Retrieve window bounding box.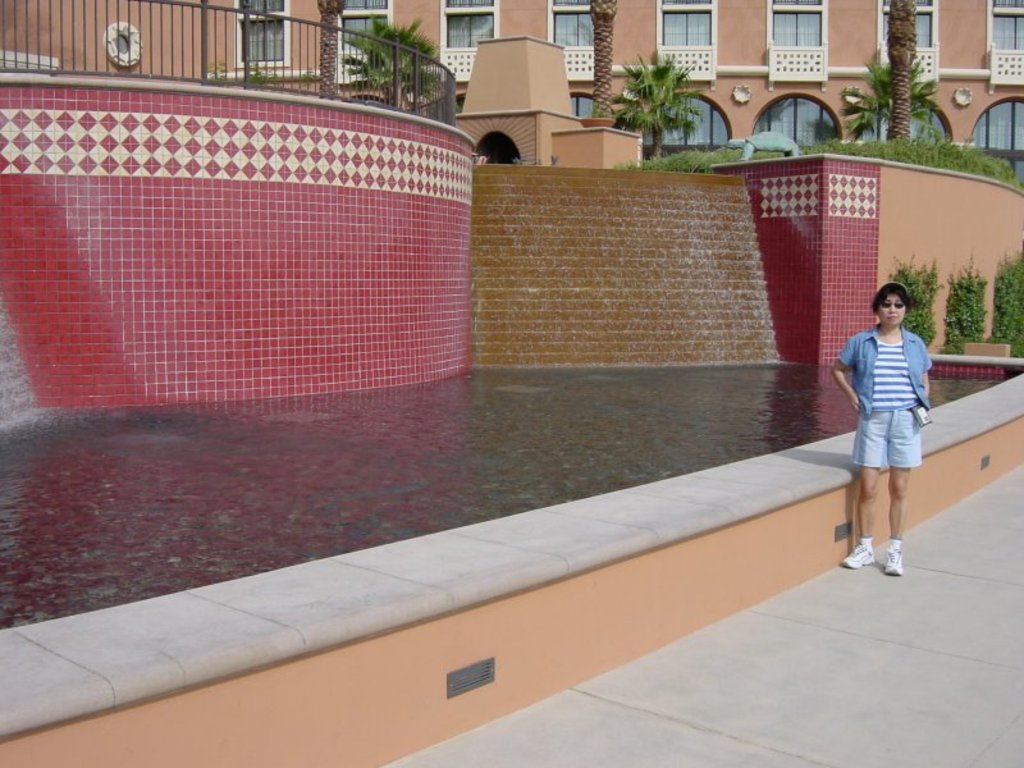
Bounding box: left=547, top=0, right=598, bottom=77.
